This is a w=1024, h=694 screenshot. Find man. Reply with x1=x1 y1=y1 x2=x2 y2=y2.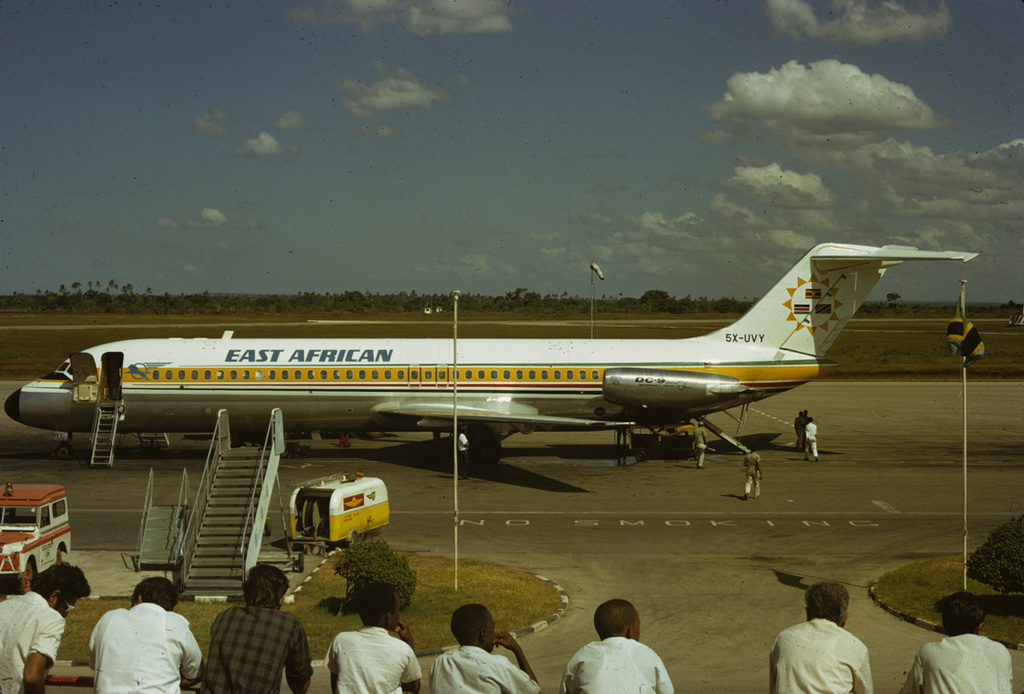
x1=0 y1=563 x2=93 y2=693.
